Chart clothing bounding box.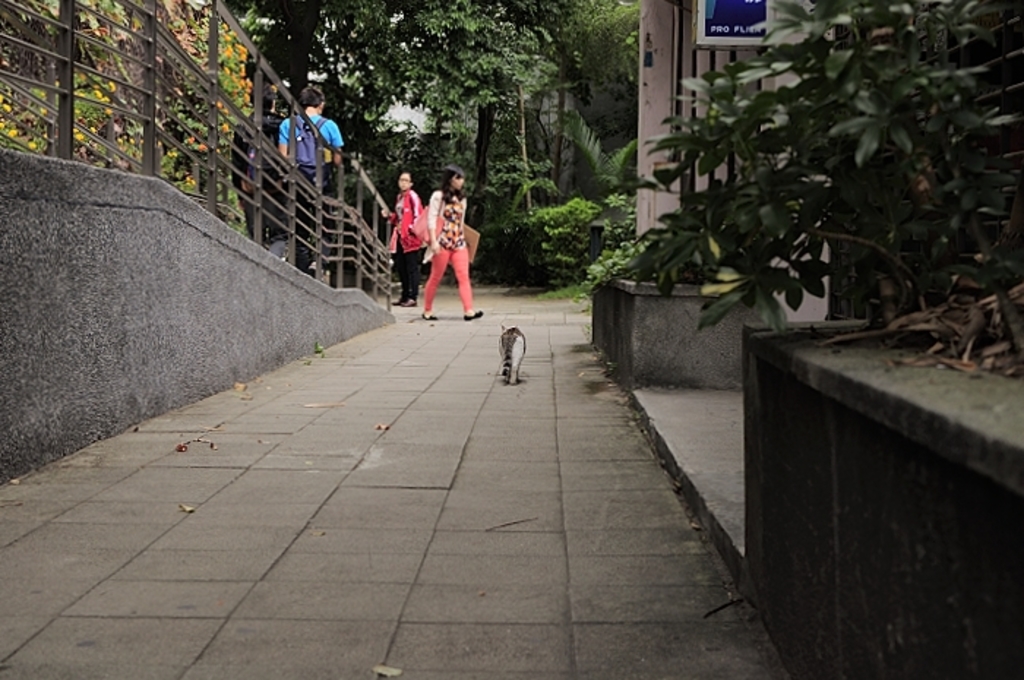
Charted: bbox=[278, 116, 347, 263].
